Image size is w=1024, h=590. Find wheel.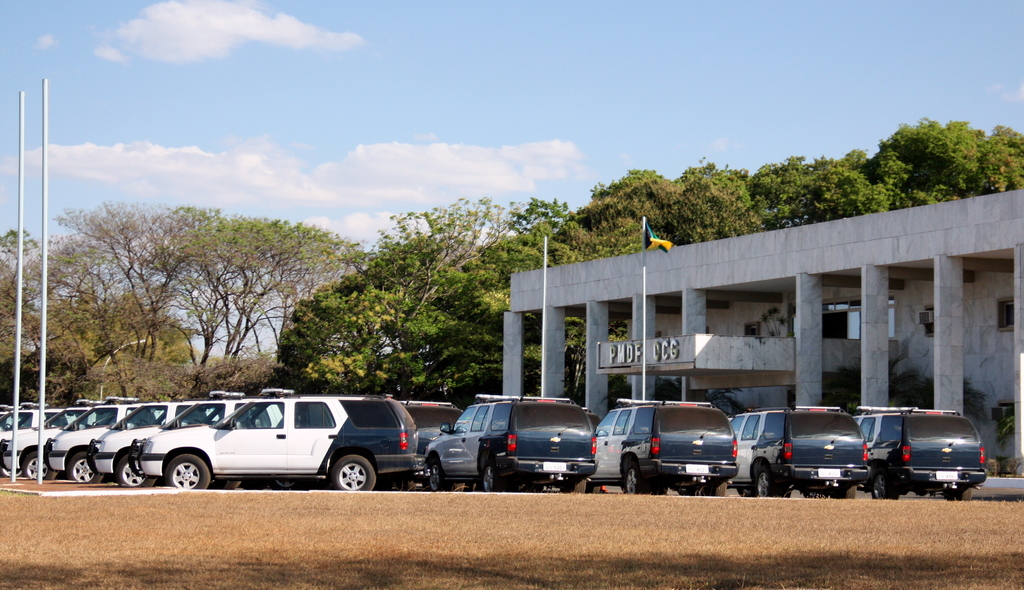
pyautogui.locateOnScreen(19, 453, 53, 483).
